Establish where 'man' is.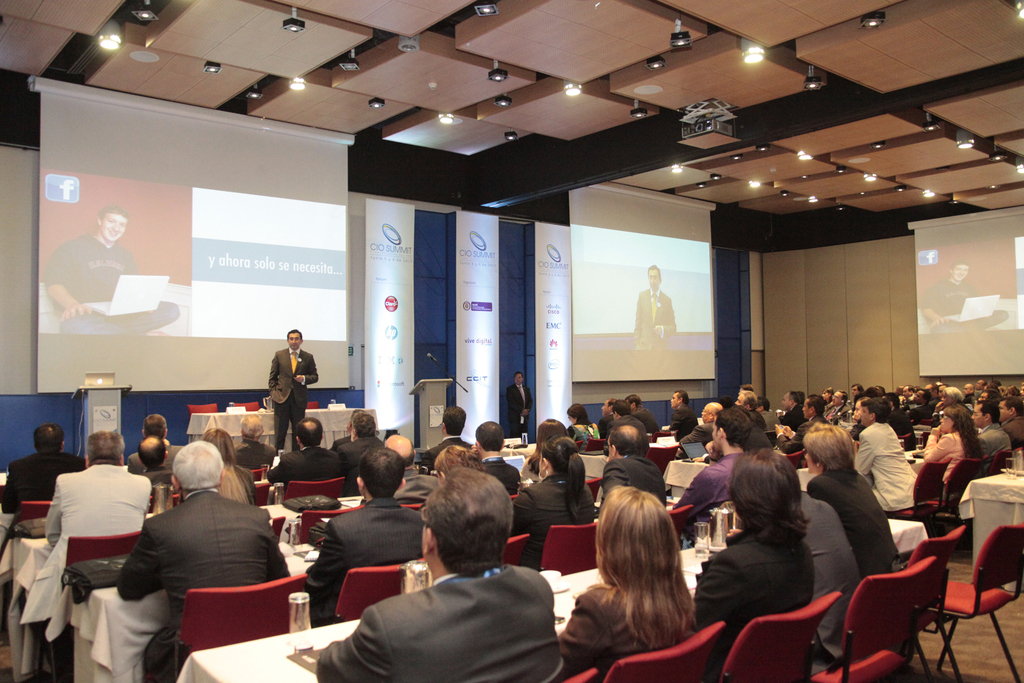
Established at select_region(333, 410, 357, 447).
